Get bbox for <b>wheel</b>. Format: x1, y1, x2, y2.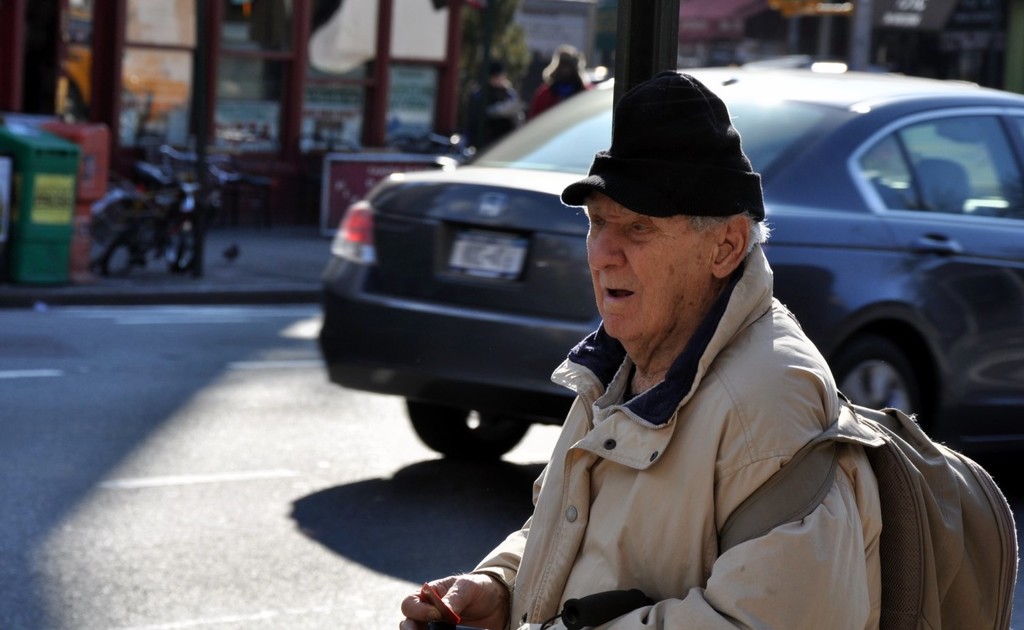
95, 229, 136, 283.
